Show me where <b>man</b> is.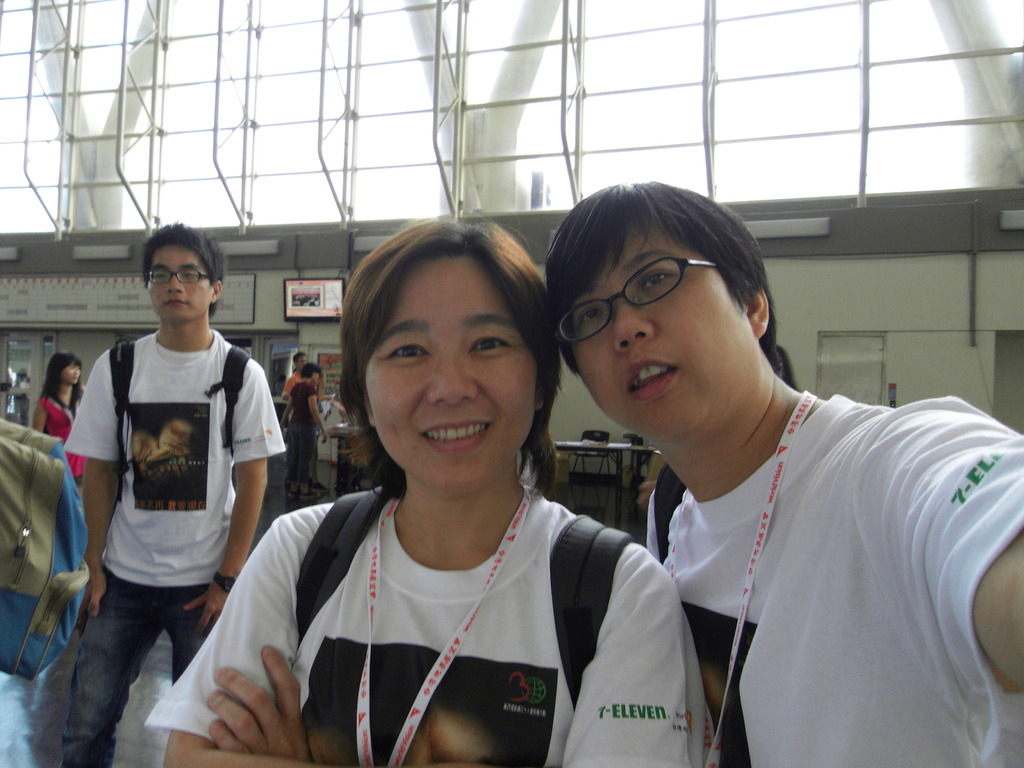
<b>man</b> is at {"left": 296, "top": 359, "right": 333, "bottom": 470}.
